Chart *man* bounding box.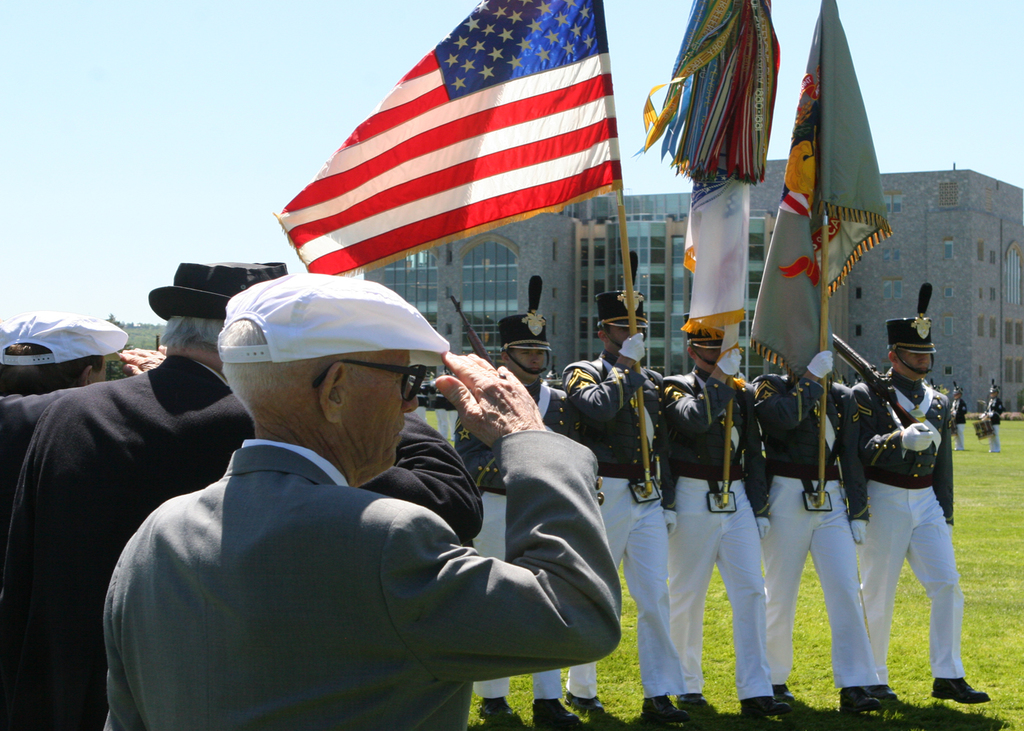
Charted: [x1=982, y1=382, x2=1009, y2=457].
